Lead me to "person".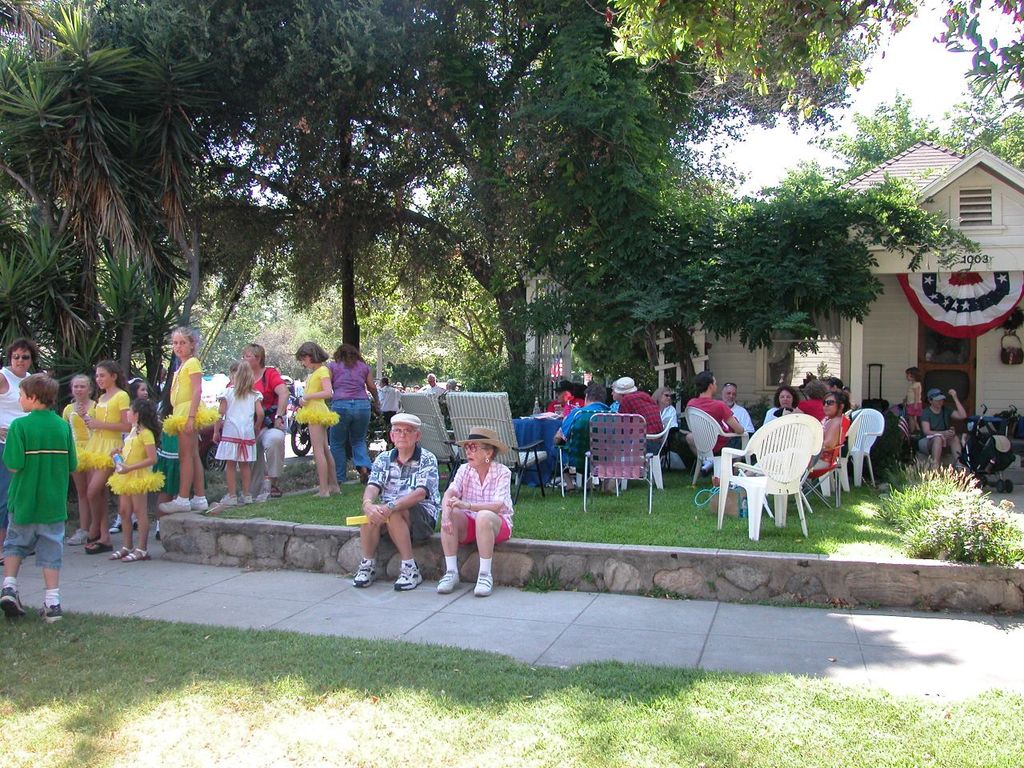
Lead to box=[802, 394, 841, 484].
